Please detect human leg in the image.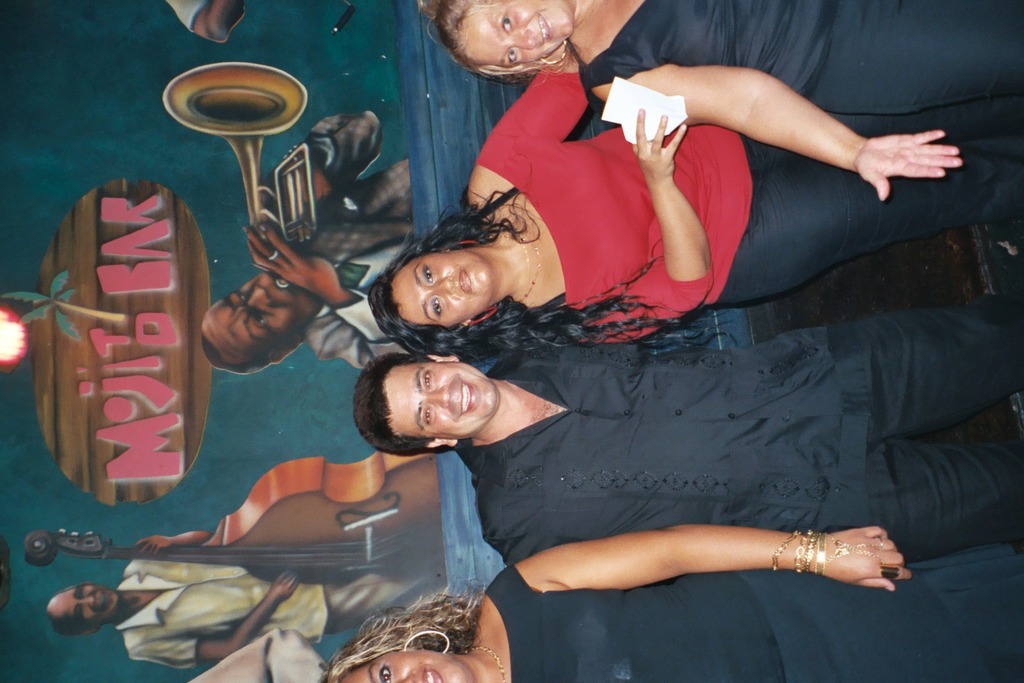
718, 165, 1023, 309.
